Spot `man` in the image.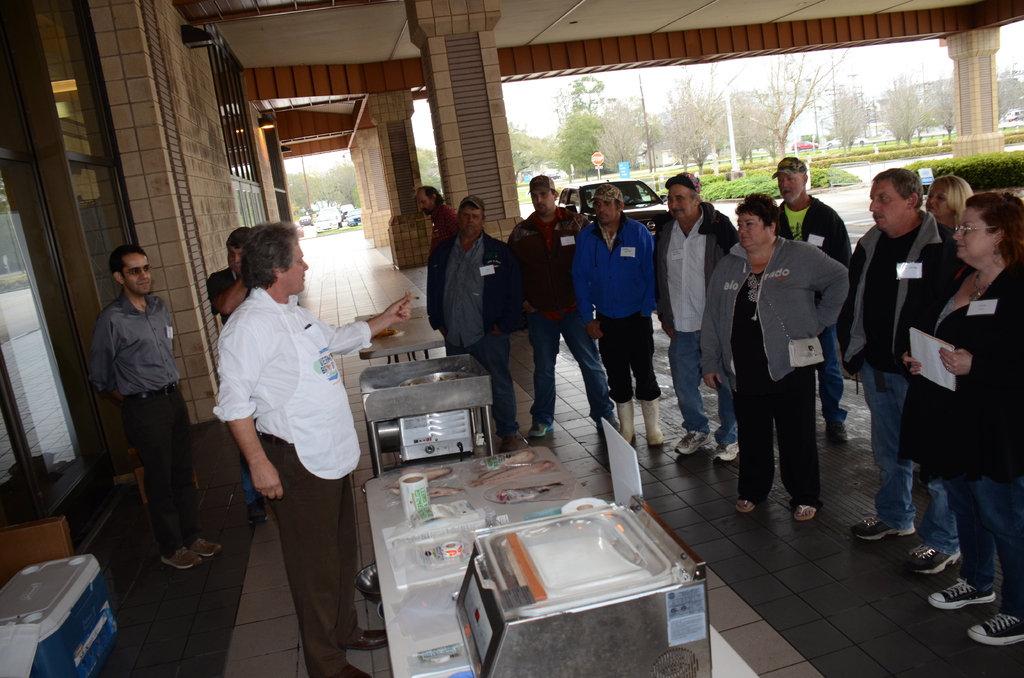
`man` found at [left=84, top=243, right=189, bottom=561].
